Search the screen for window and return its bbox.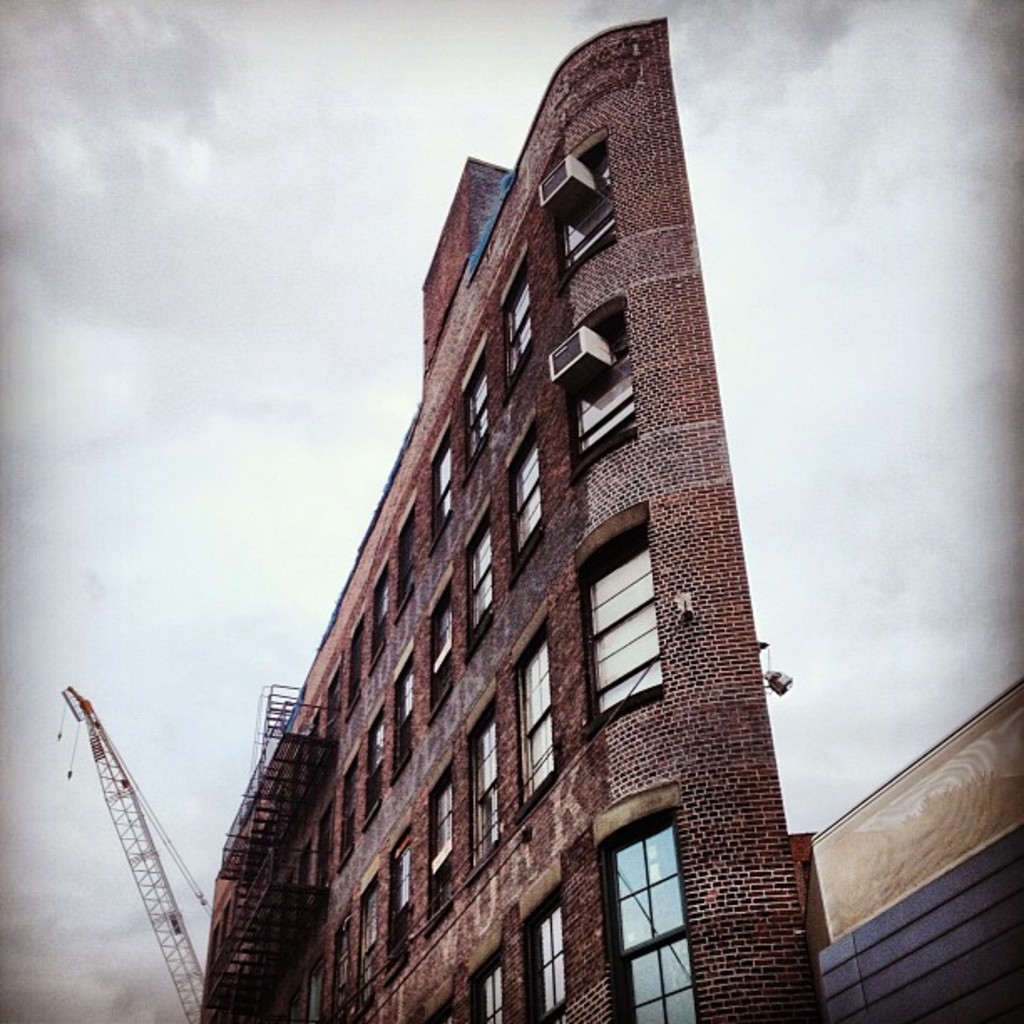
Found: detection(460, 502, 499, 658).
